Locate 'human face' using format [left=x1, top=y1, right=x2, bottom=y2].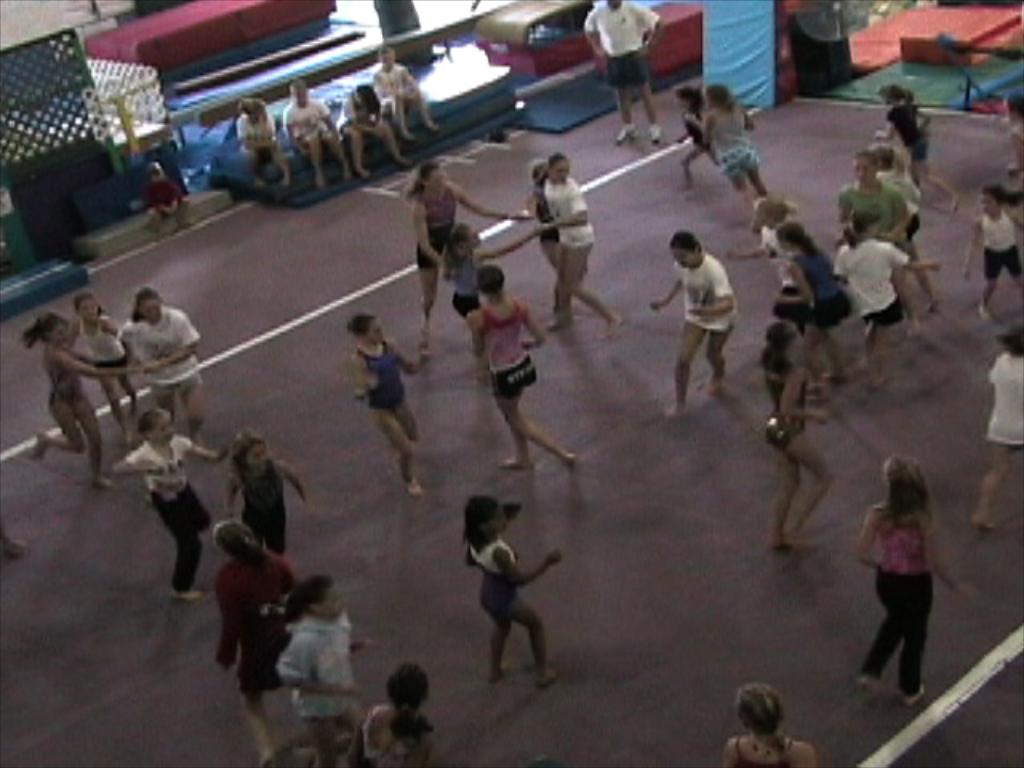
[left=250, top=106, right=264, bottom=117].
